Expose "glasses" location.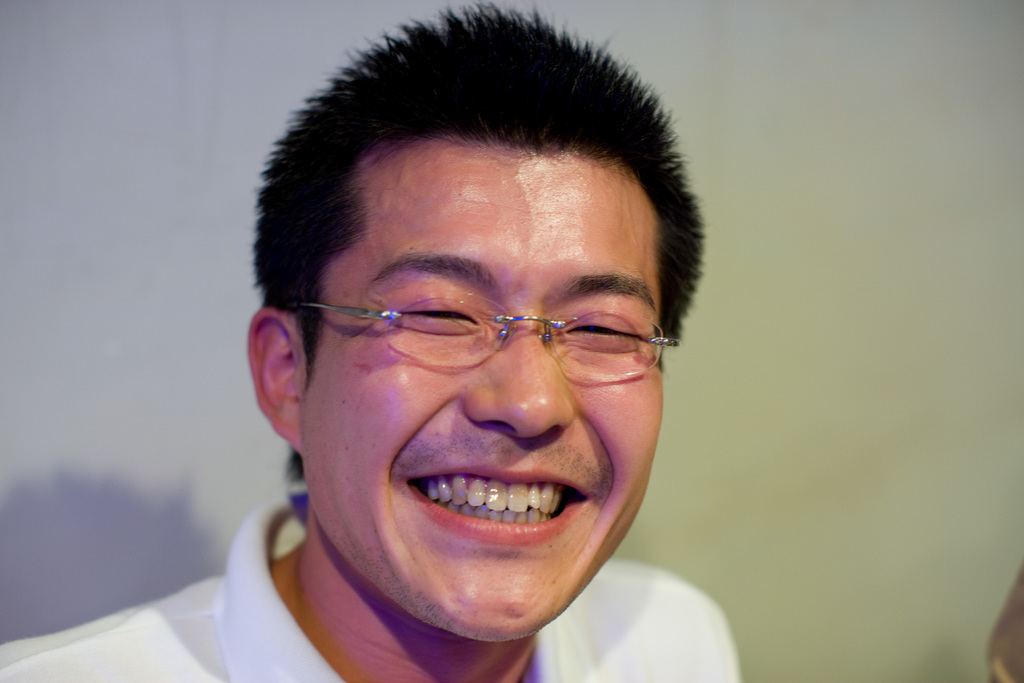
Exposed at locate(309, 274, 672, 382).
